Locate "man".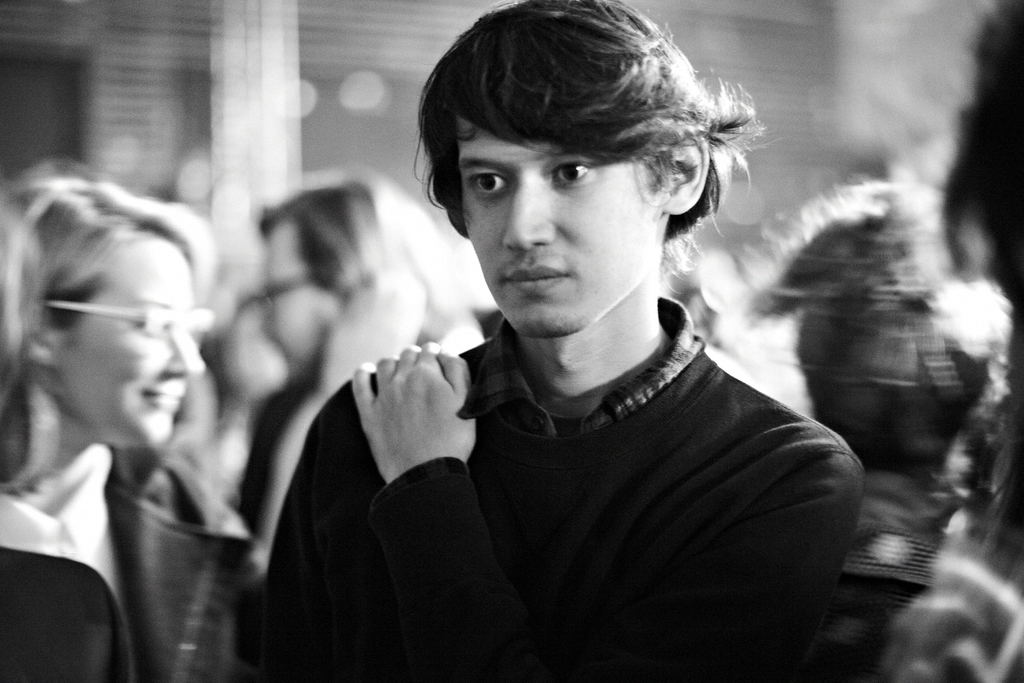
Bounding box: left=259, top=20, right=898, bottom=657.
